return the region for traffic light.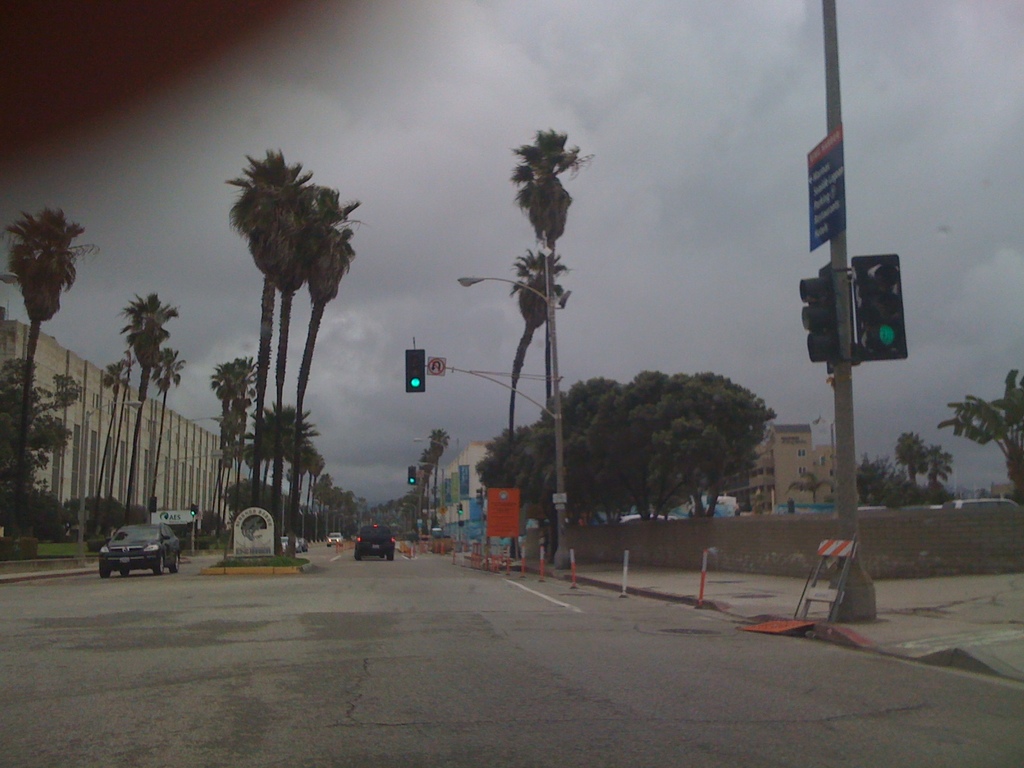
box(852, 255, 909, 358).
